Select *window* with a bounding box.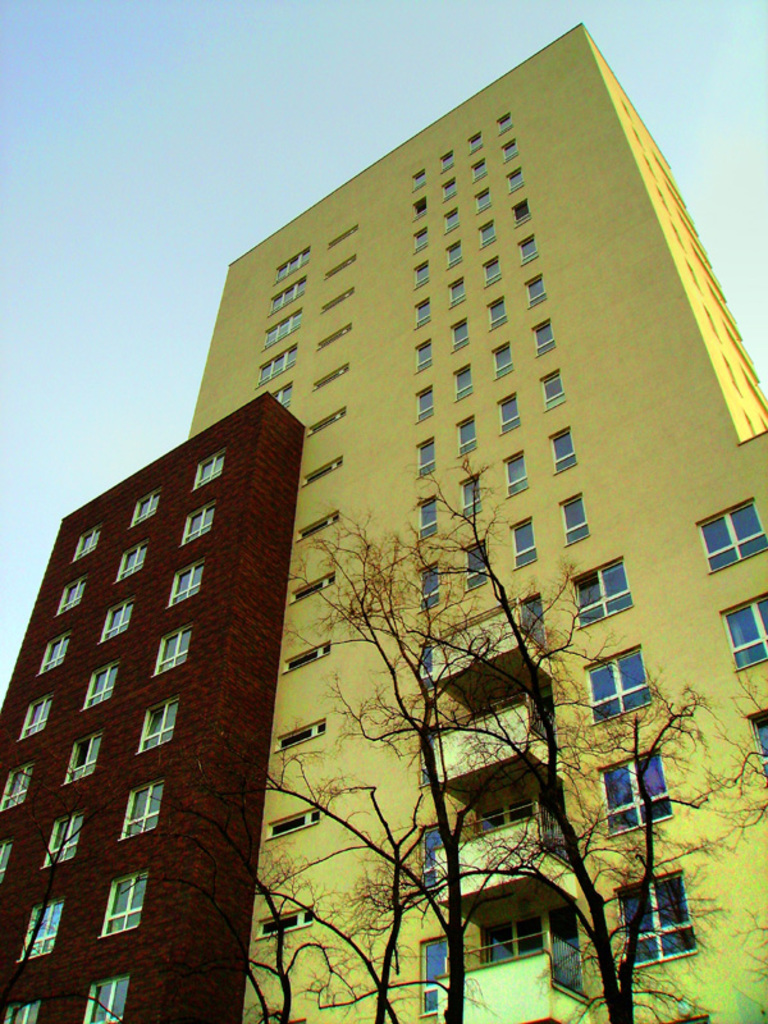
select_region(488, 298, 513, 333).
